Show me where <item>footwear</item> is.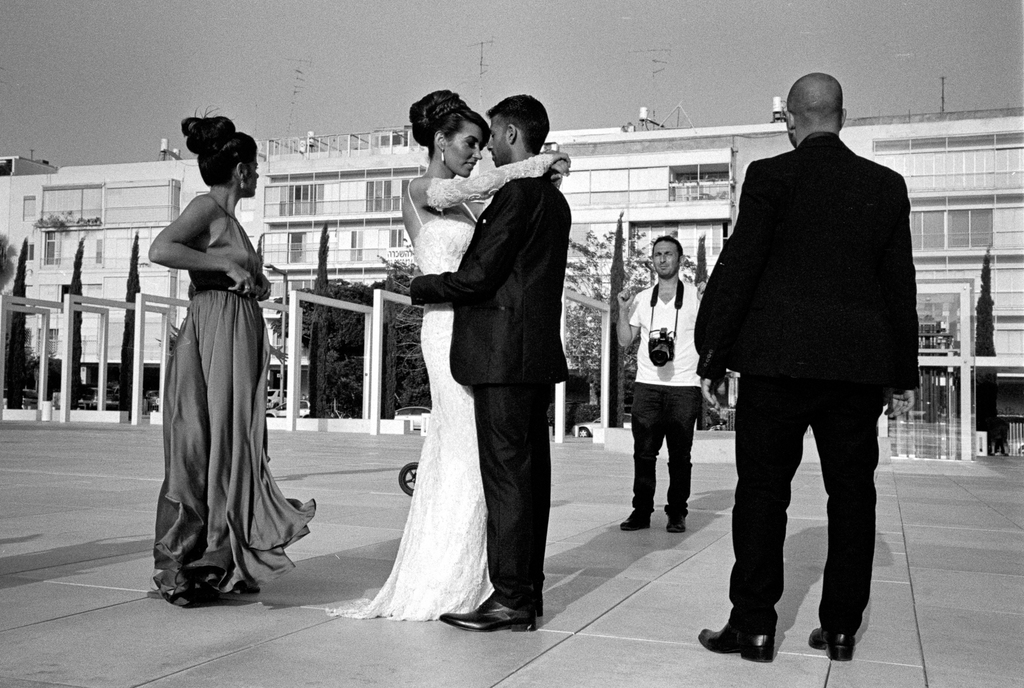
<item>footwear</item> is at bbox(666, 512, 688, 536).
